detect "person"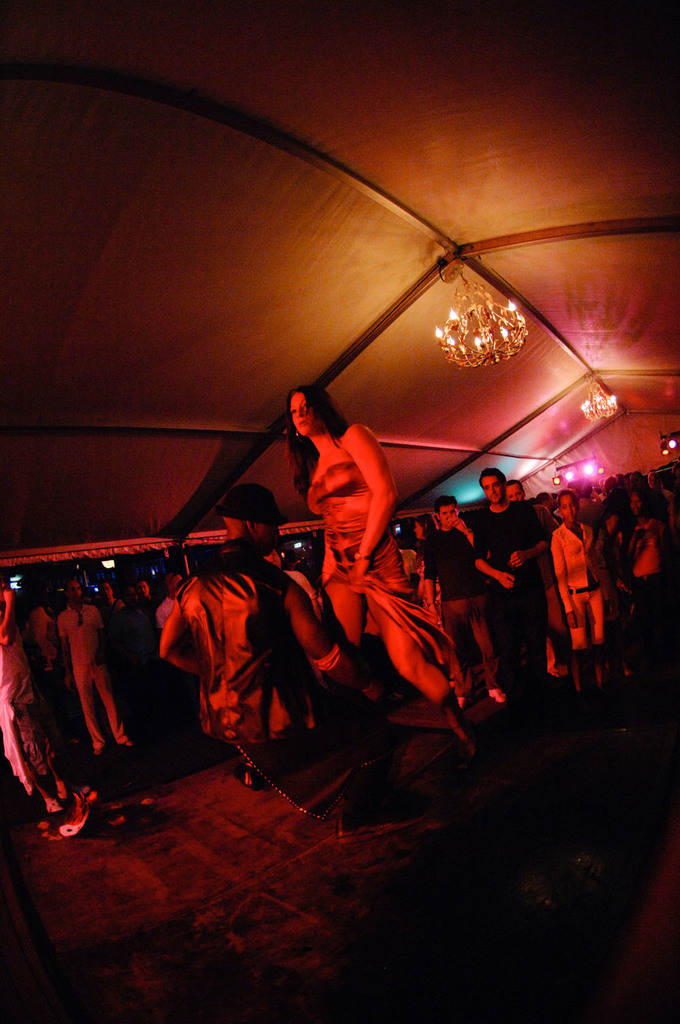
region(291, 387, 473, 745)
